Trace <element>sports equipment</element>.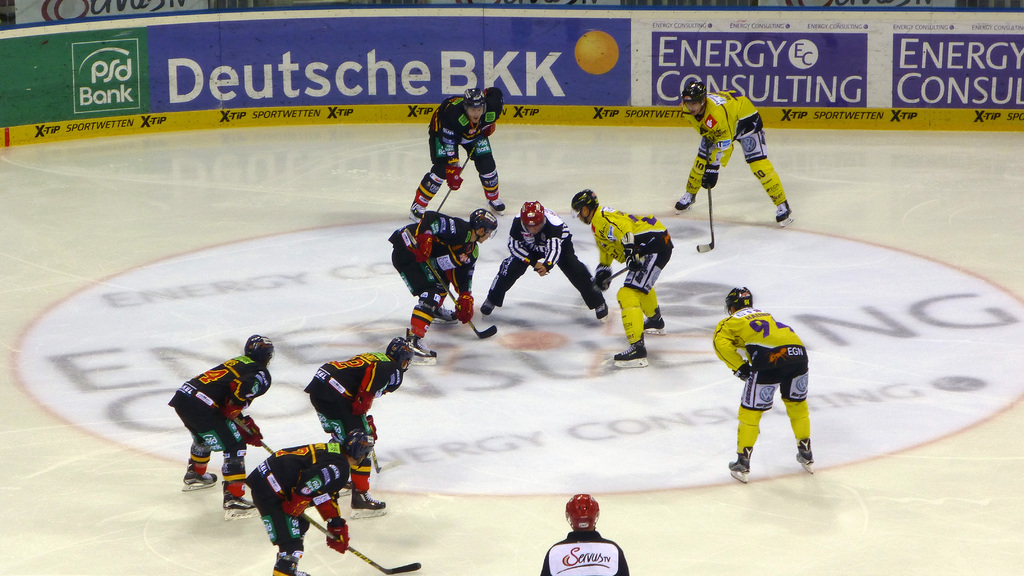
Traced to x1=243, y1=333, x2=275, y2=367.
